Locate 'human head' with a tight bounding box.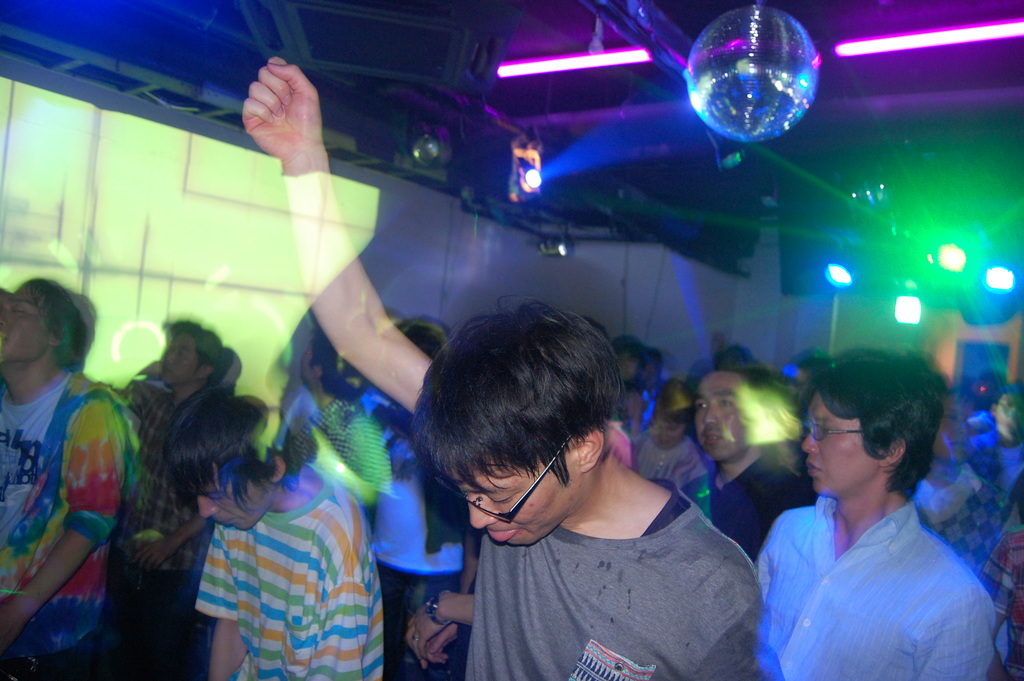
988/388/1023/436.
